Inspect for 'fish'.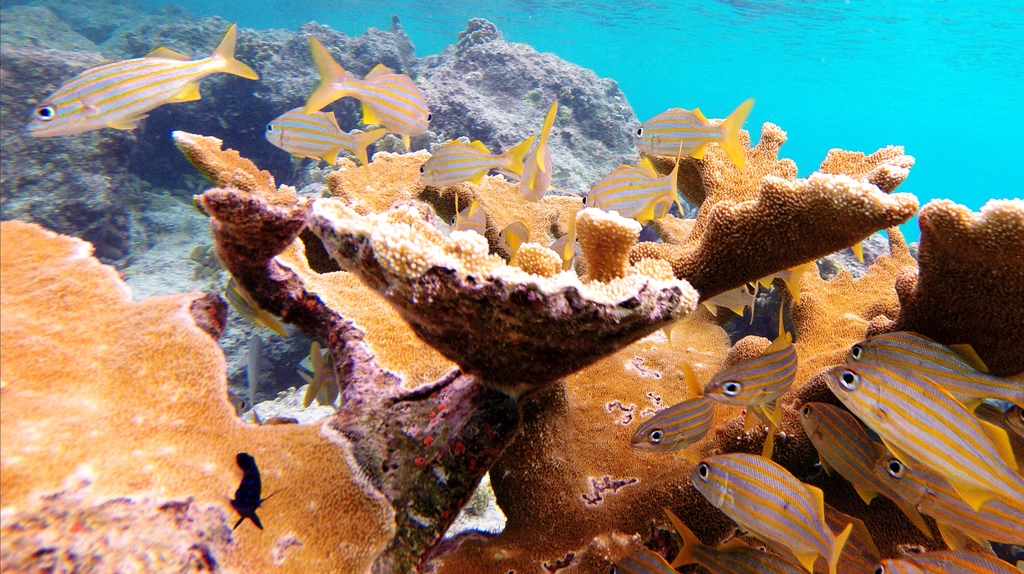
Inspection: bbox(296, 345, 335, 408).
